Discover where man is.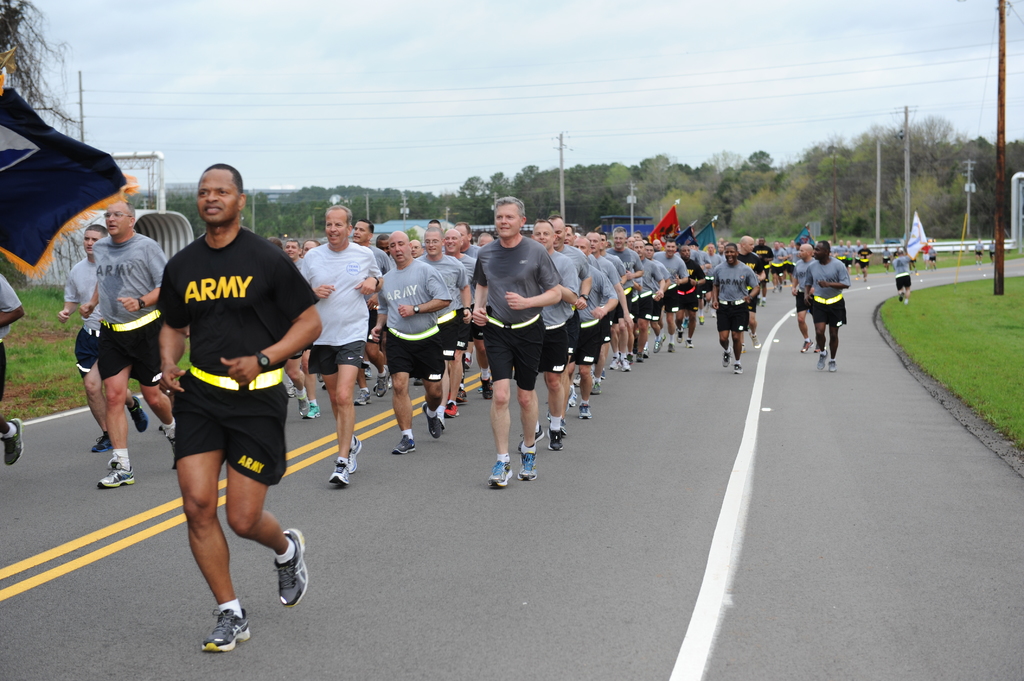
Discovered at 284 241 301 396.
